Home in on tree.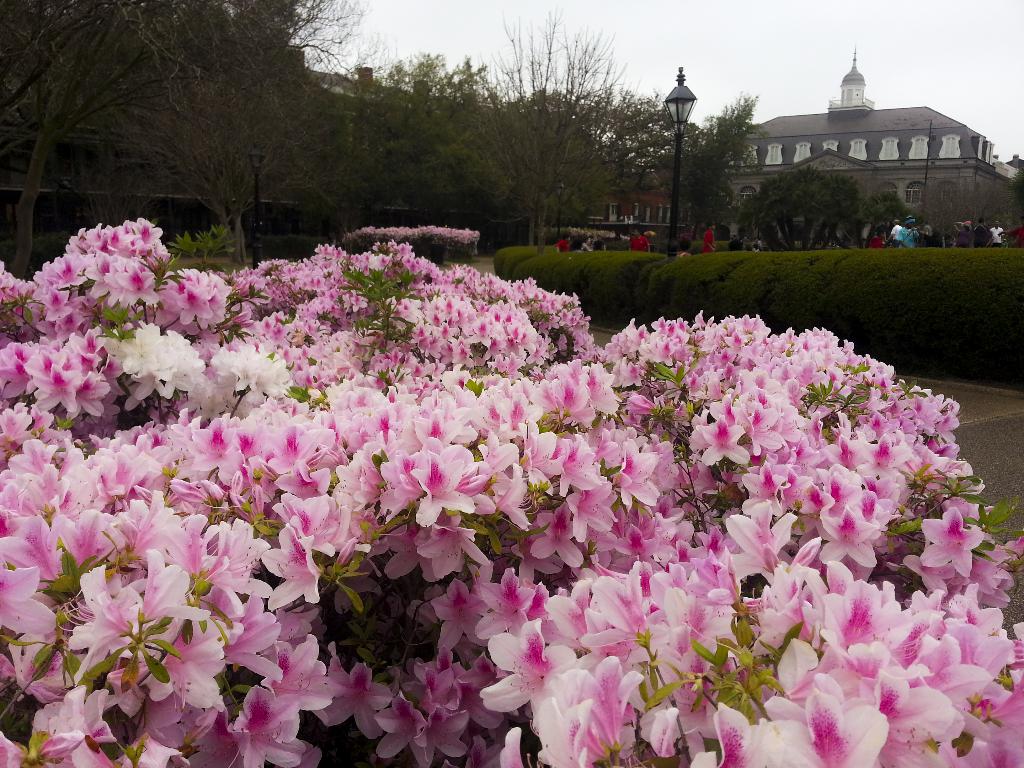
Homed in at <region>0, 0, 256, 273</region>.
